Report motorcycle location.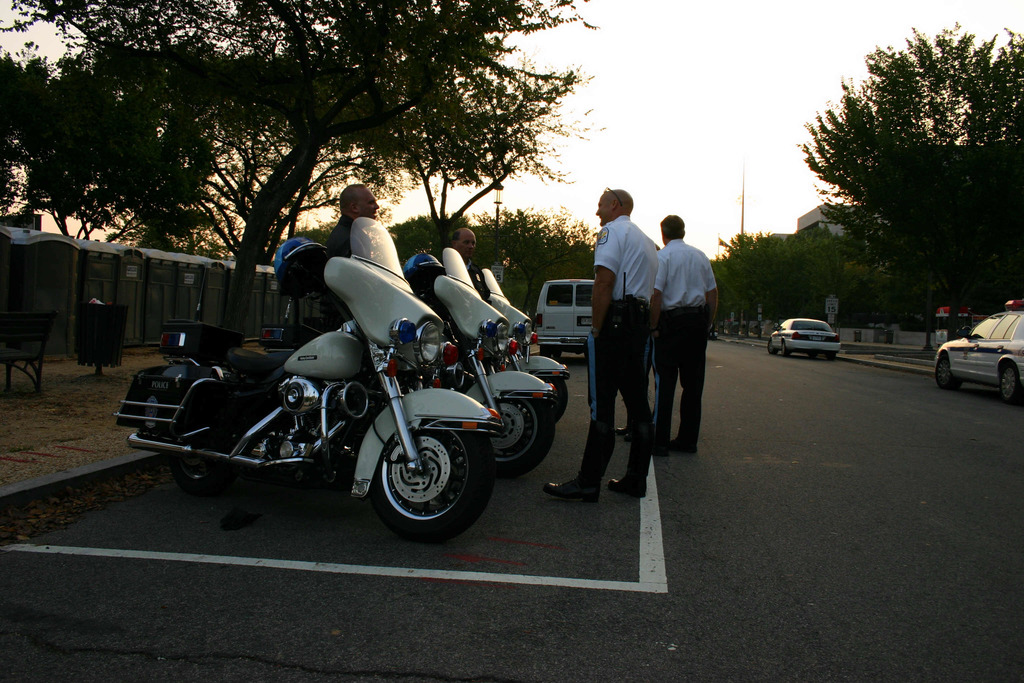
Report: {"left": 481, "top": 269, "right": 573, "bottom": 424}.
